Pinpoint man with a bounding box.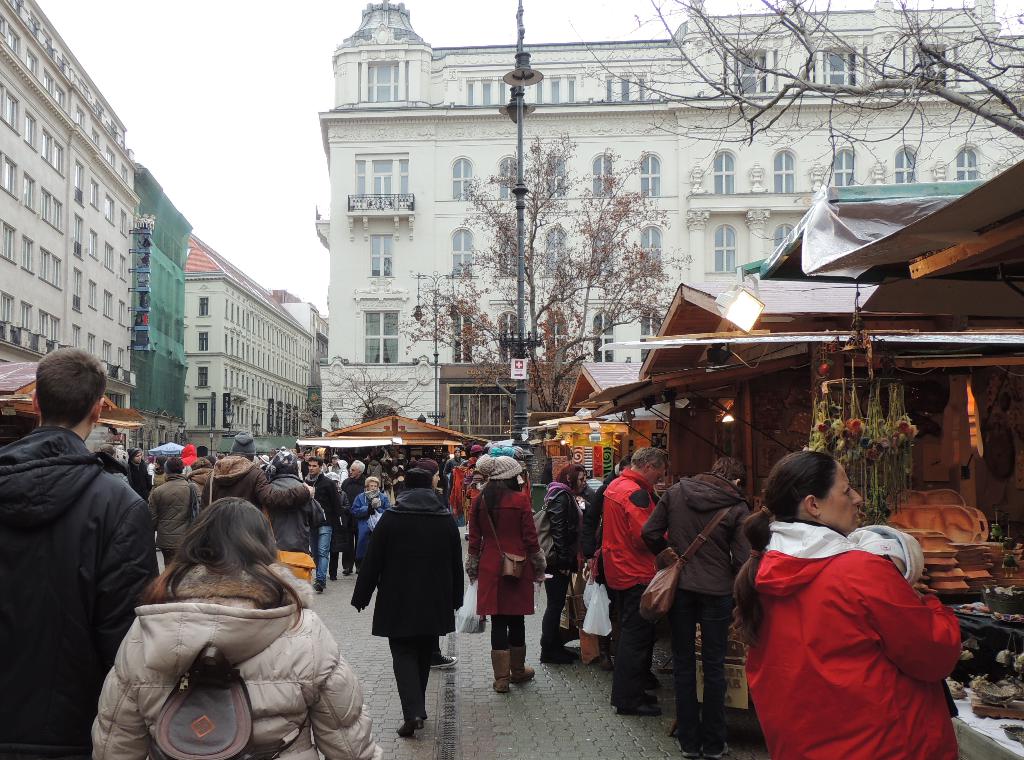
294:453:342:595.
